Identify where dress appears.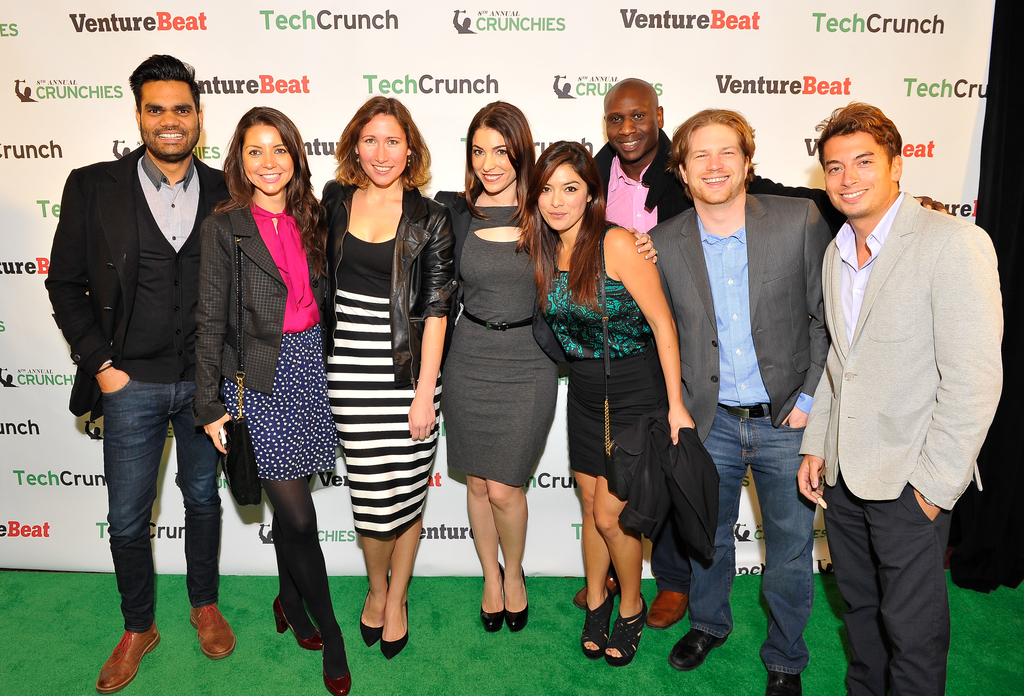
Appears at select_region(441, 209, 556, 485).
